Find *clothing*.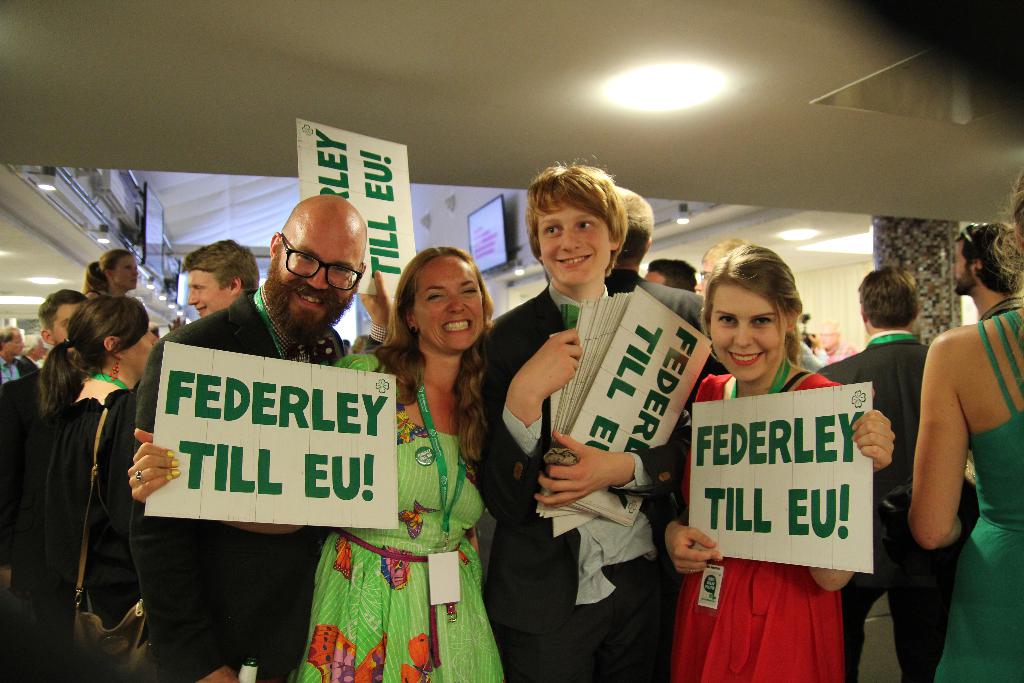
box(678, 356, 850, 677).
